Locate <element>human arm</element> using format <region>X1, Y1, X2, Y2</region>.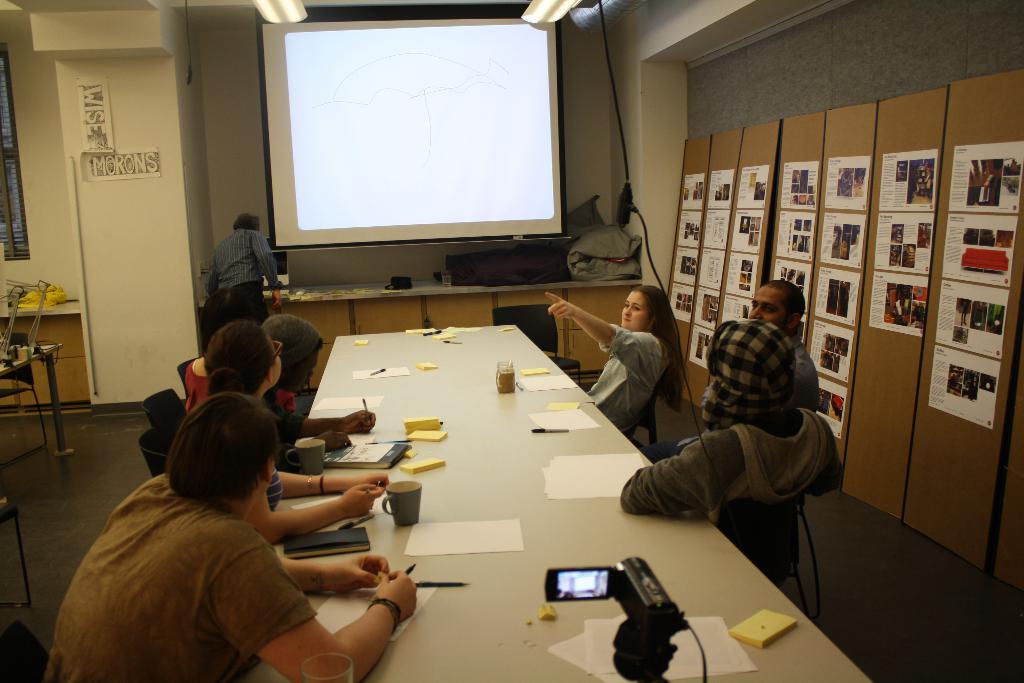
<region>615, 428, 746, 513</region>.
